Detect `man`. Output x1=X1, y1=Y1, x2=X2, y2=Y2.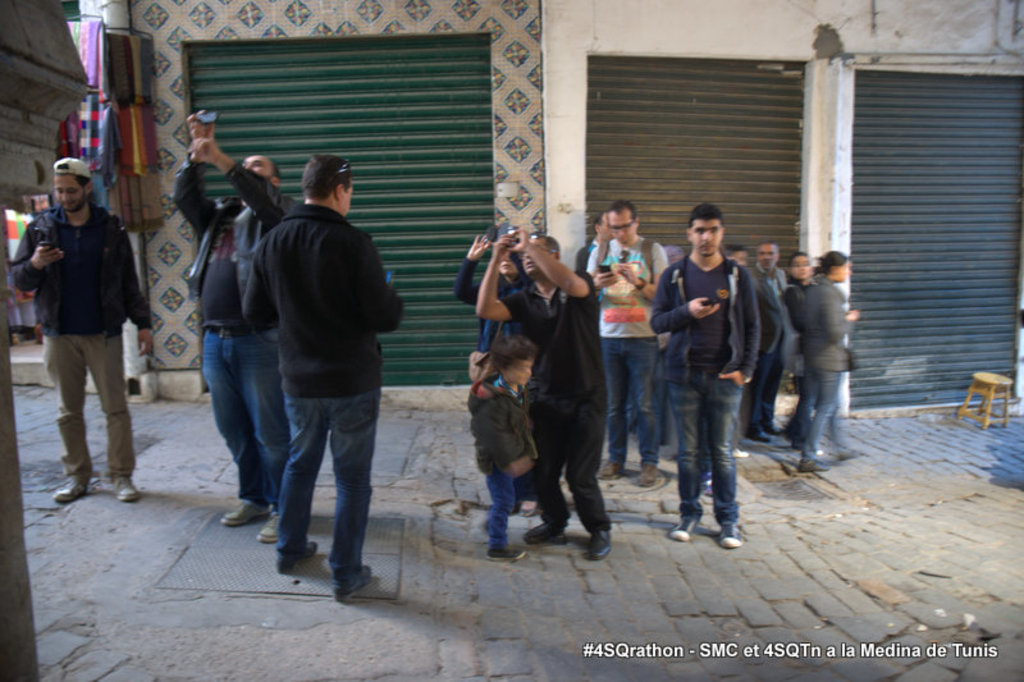
x1=479, y1=228, x2=599, y2=566.
